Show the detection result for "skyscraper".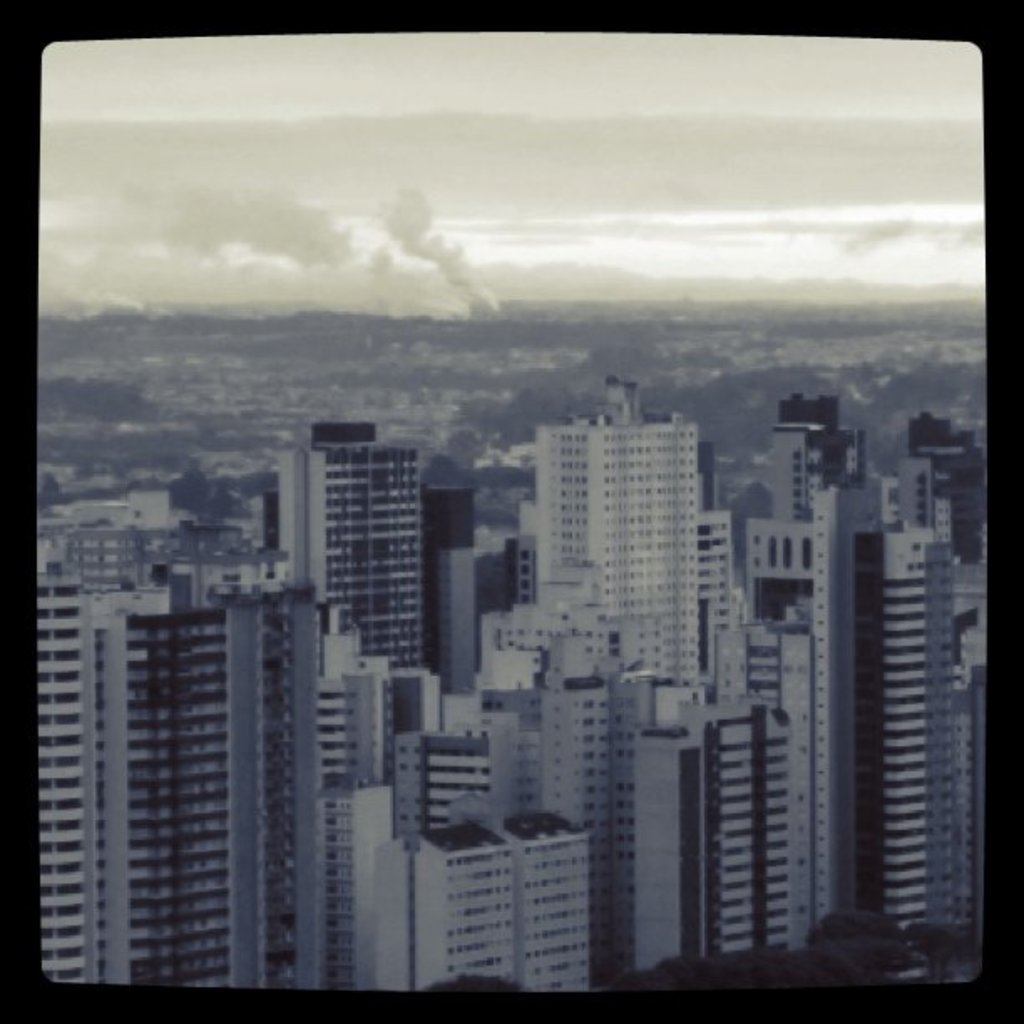
rect(515, 380, 733, 643).
